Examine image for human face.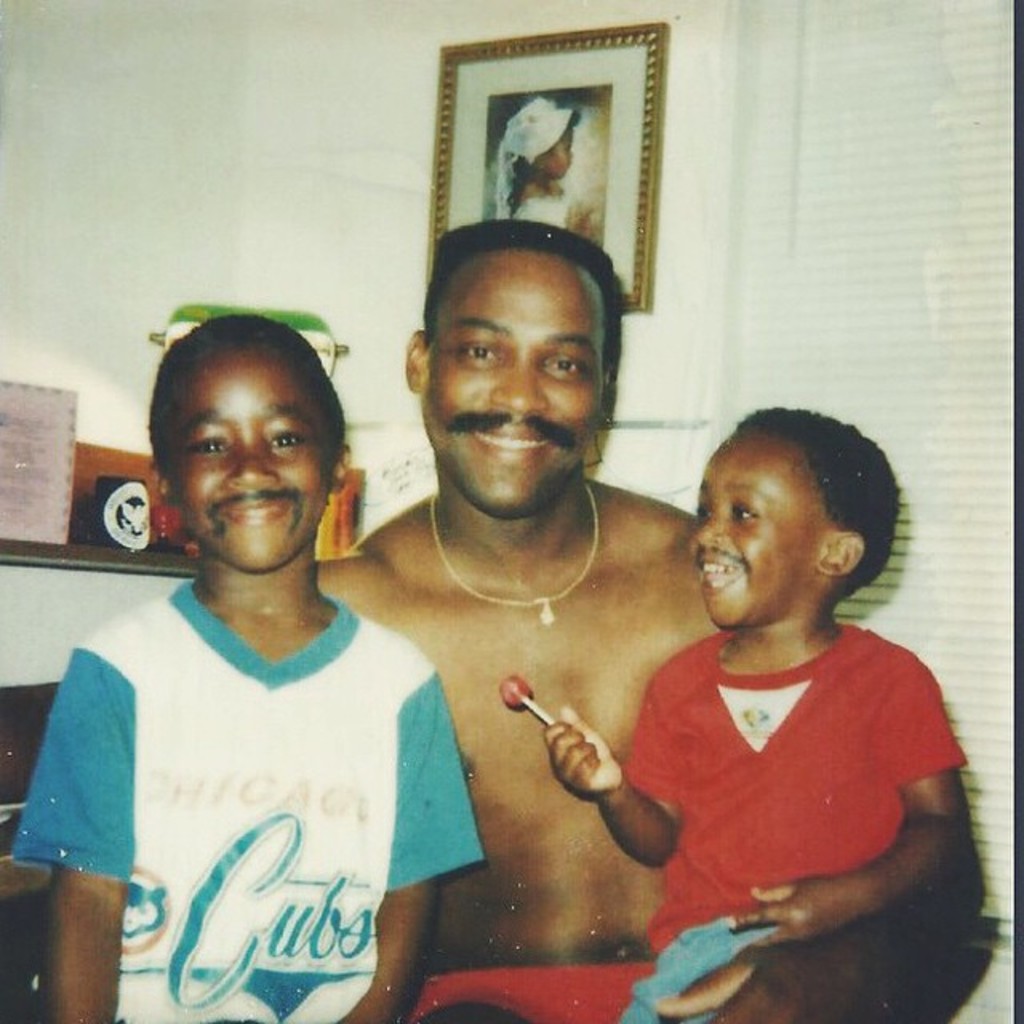
Examination result: bbox(539, 134, 571, 178).
